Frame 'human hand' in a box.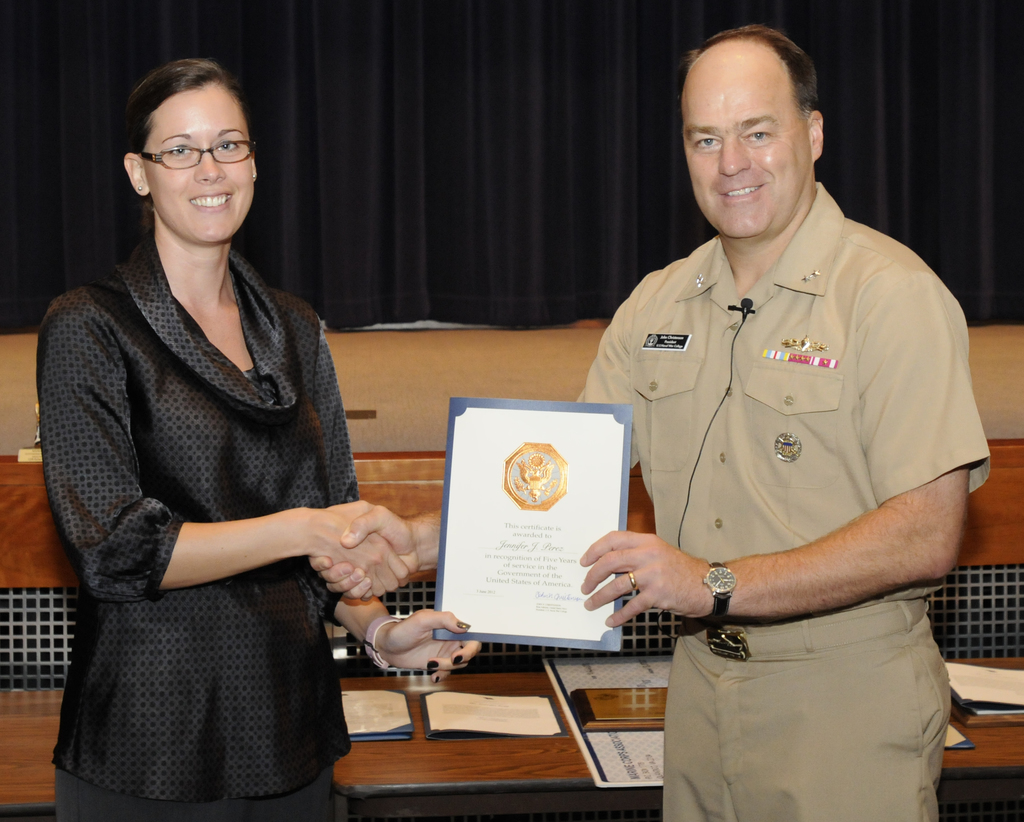
BBox(372, 604, 490, 688).
